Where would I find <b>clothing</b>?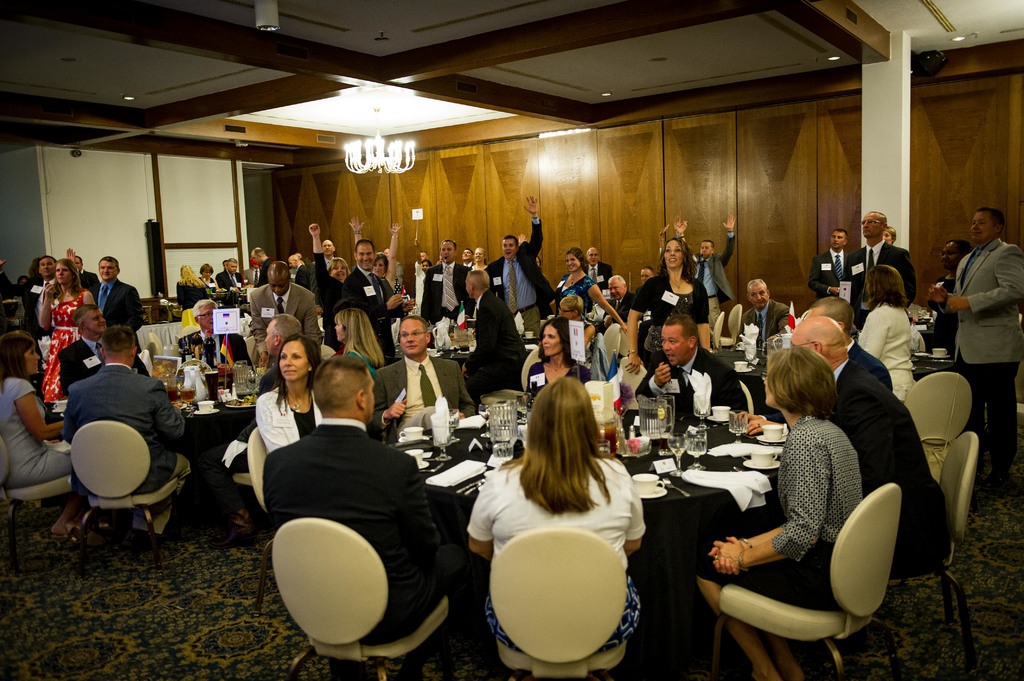
At 240/264/262/287.
